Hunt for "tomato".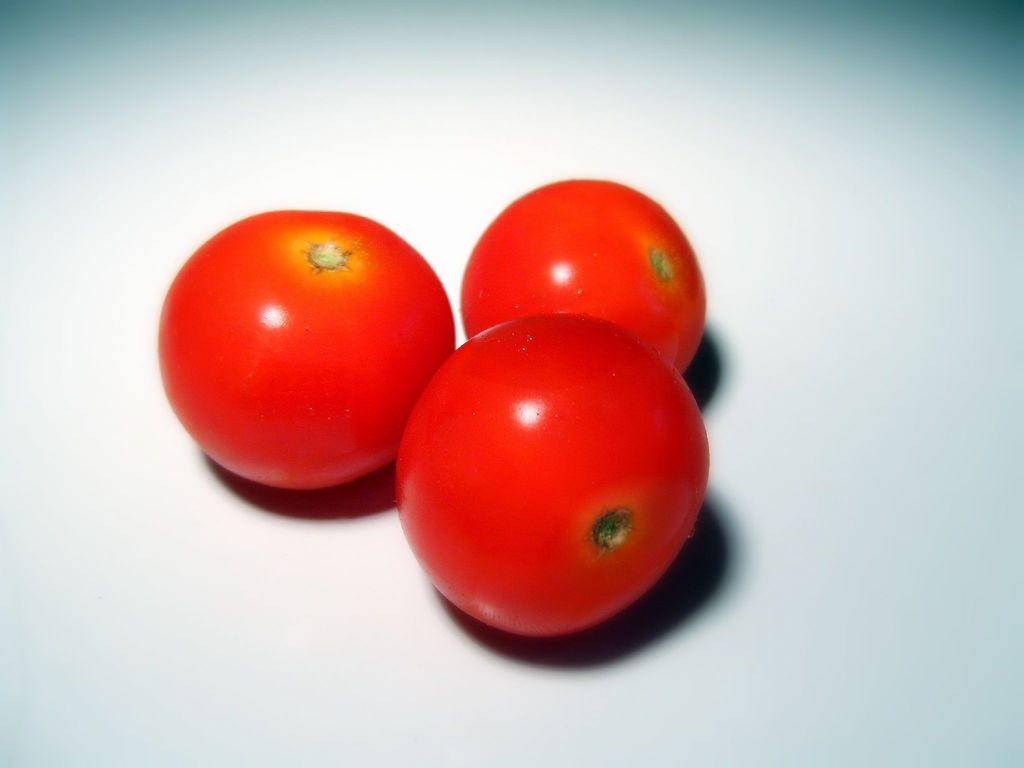
Hunted down at region(457, 177, 715, 374).
